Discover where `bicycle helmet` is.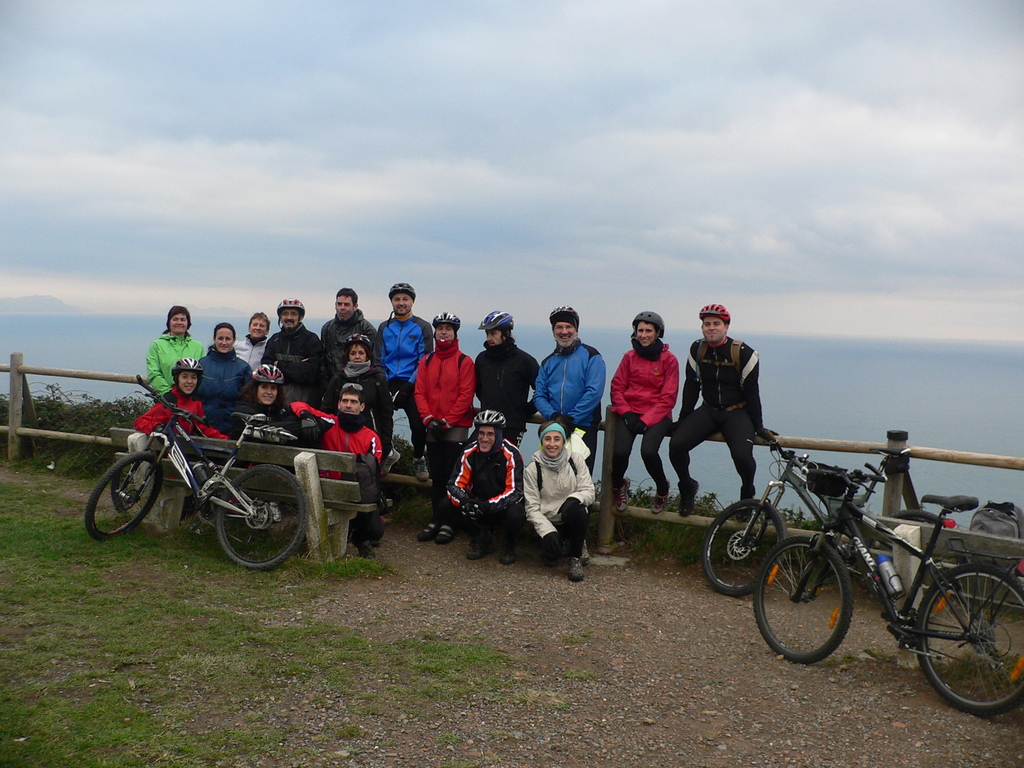
Discovered at {"left": 691, "top": 302, "right": 731, "bottom": 324}.
